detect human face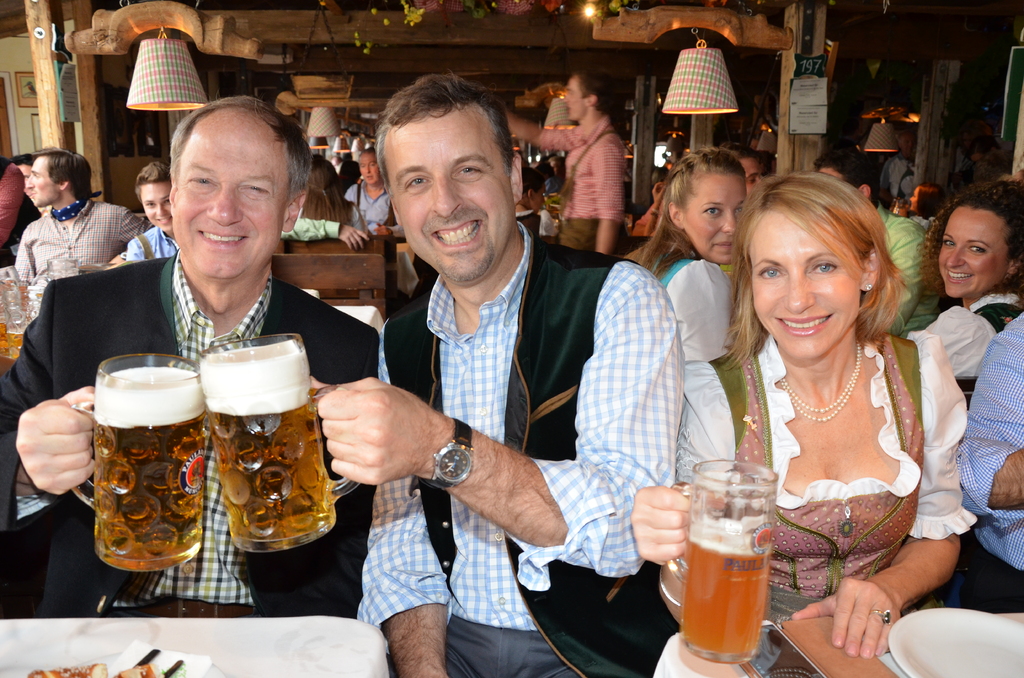
<bbox>170, 104, 283, 280</bbox>
